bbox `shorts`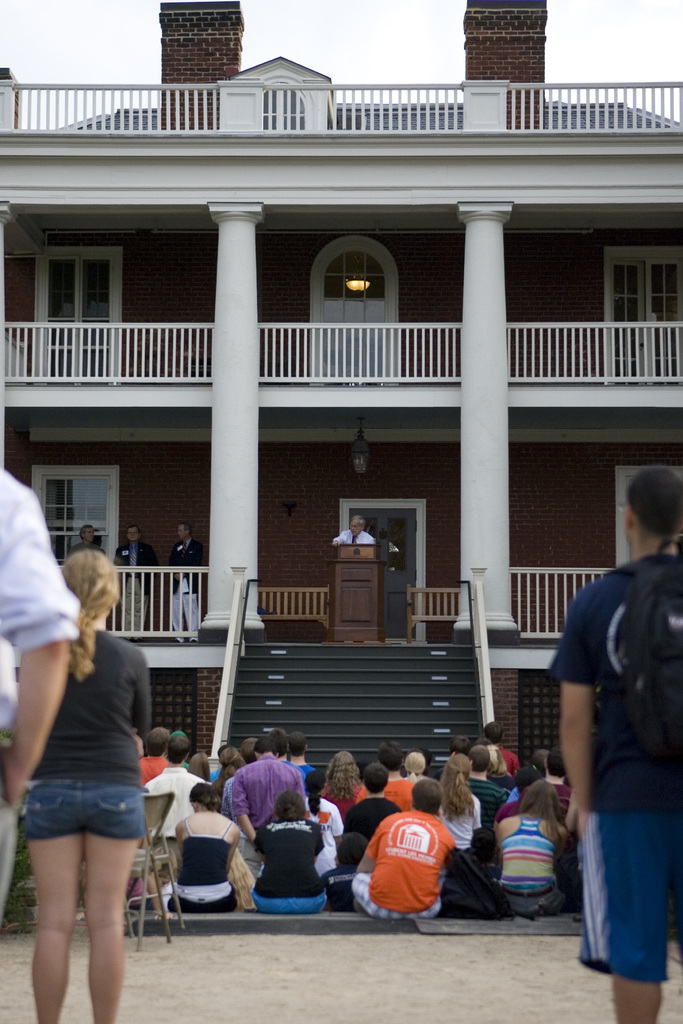
{"left": 509, "top": 889, "right": 563, "bottom": 917}
